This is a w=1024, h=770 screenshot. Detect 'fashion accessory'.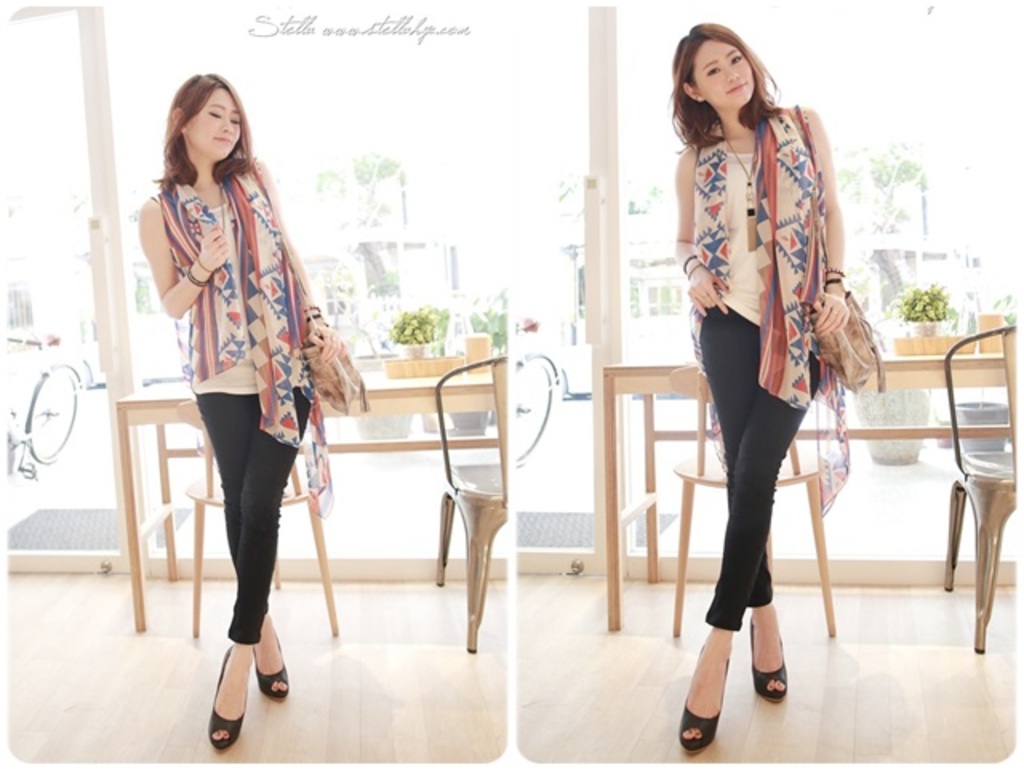
left=691, top=104, right=826, bottom=413.
